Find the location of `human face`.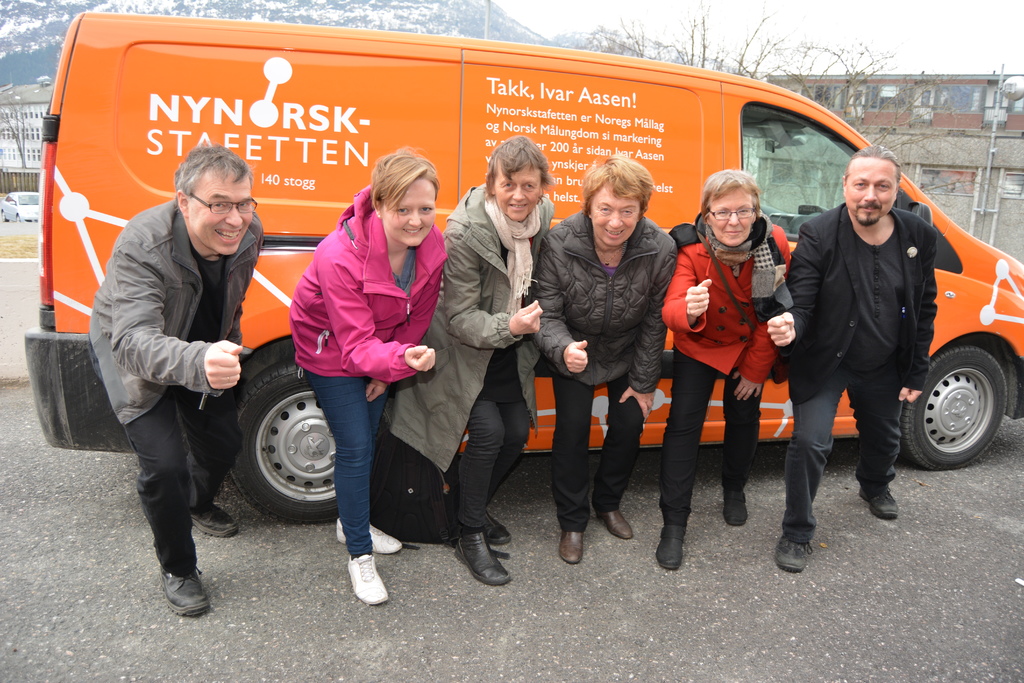
Location: bbox=[388, 183, 435, 245].
